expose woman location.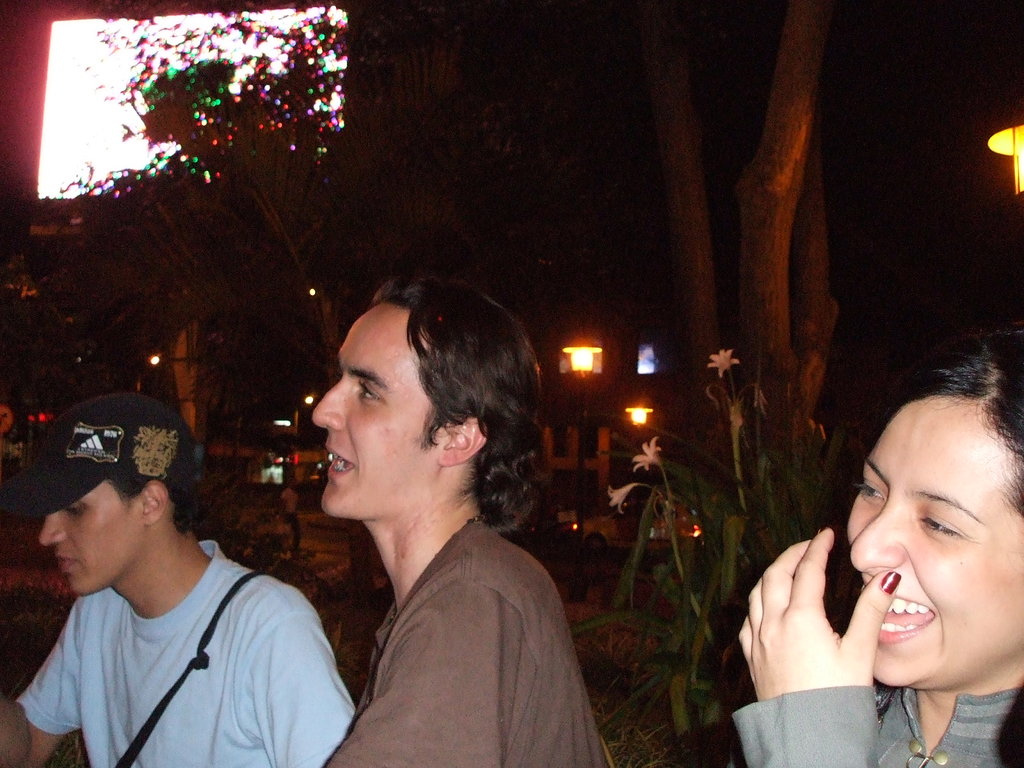
Exposed at <region>765, 353, 1023, 764</region>.
